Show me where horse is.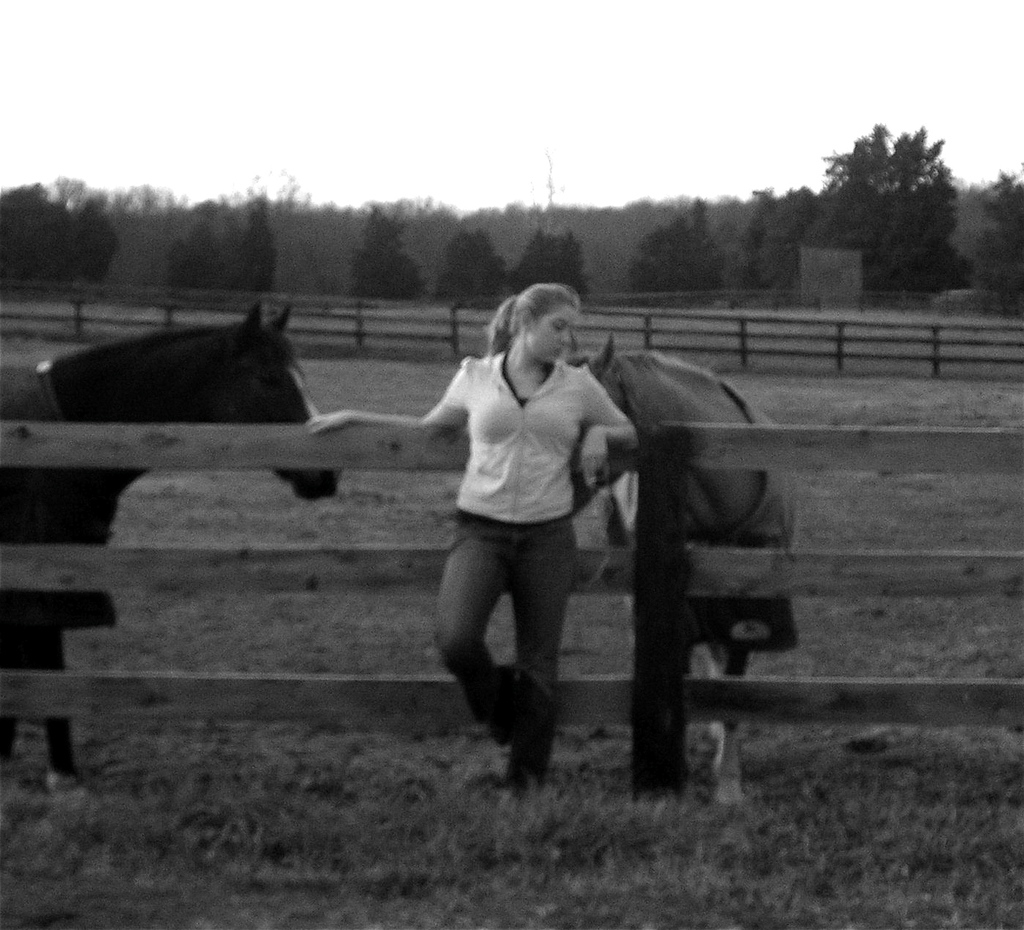
horse is at [x1=0, y1=297, x2=342, y2=798].
